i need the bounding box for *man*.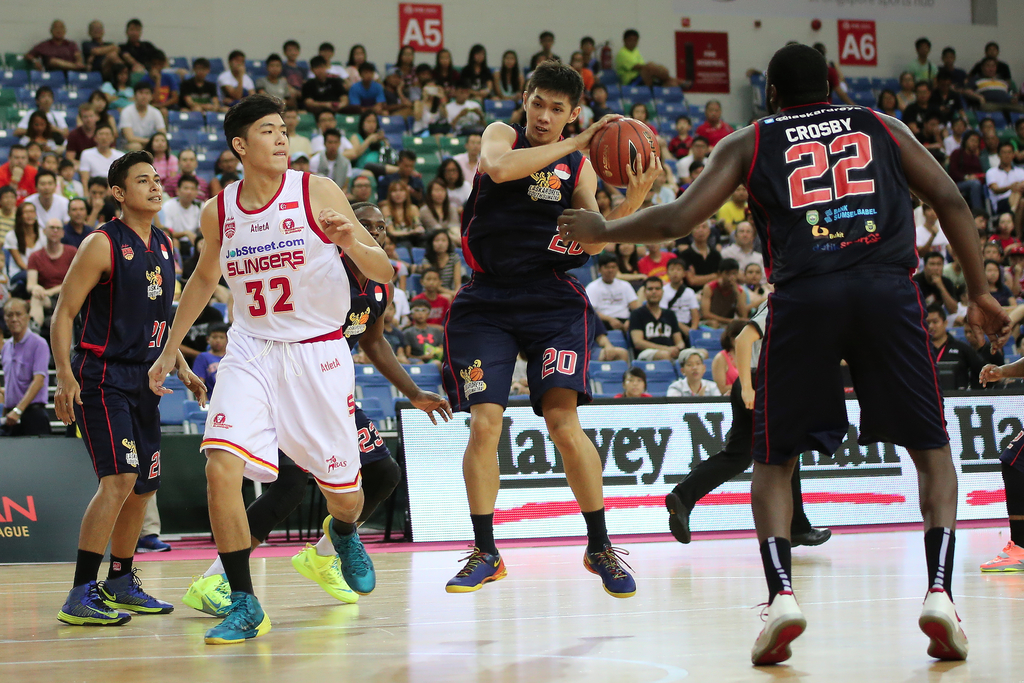
Here it is: bbox(663, 300, 830, 553).
